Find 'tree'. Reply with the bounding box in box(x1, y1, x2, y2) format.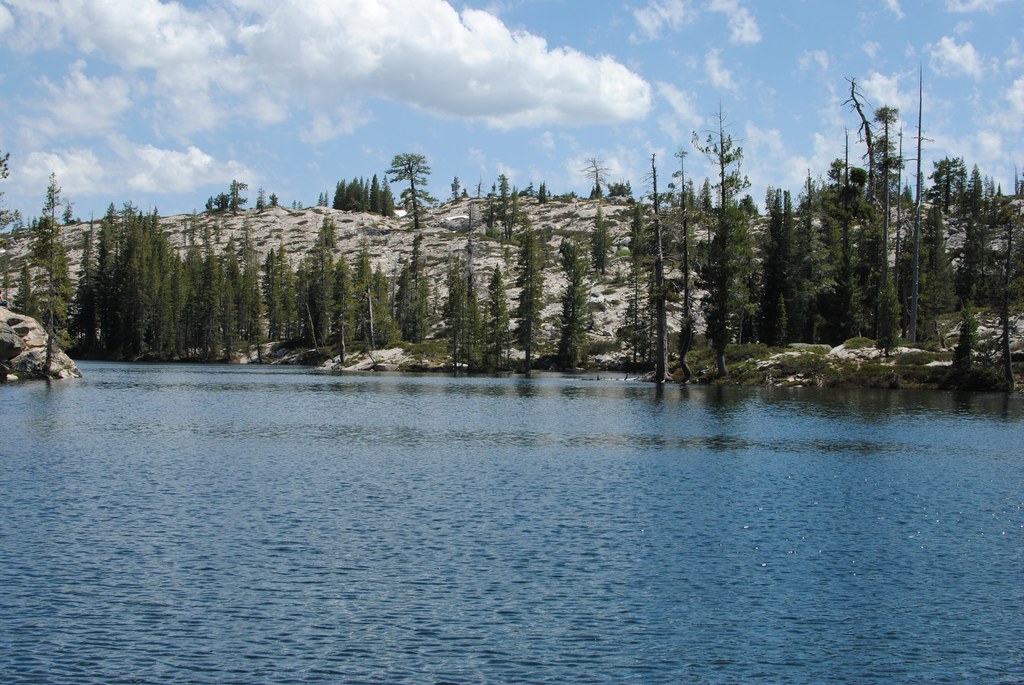
box(963, 163, 992, 216).
